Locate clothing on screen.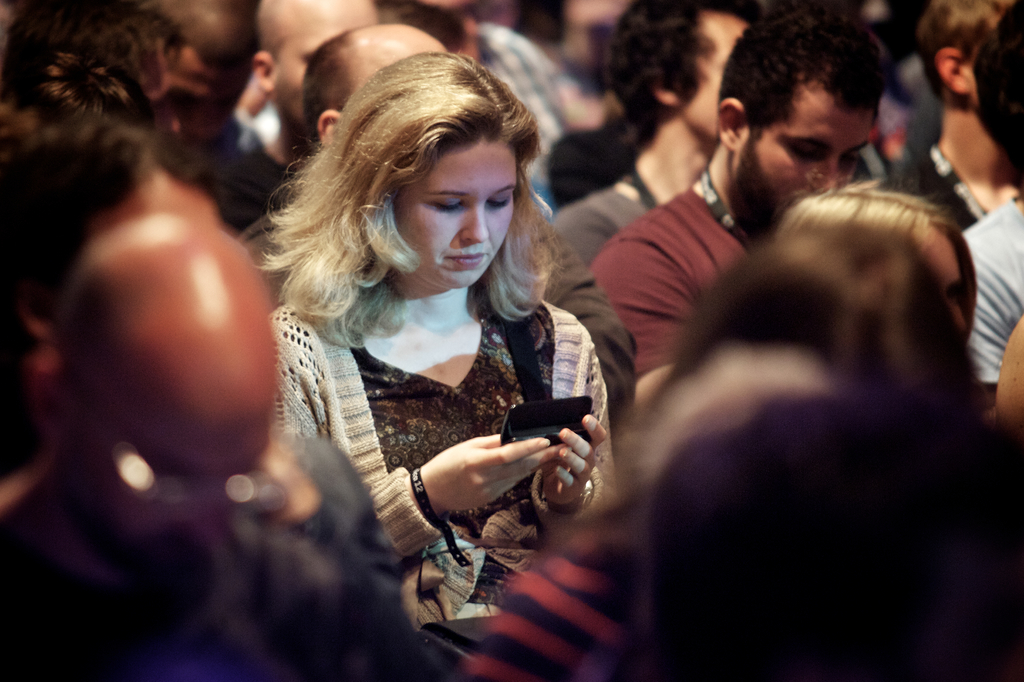
On screen at 553,119,641,196.
